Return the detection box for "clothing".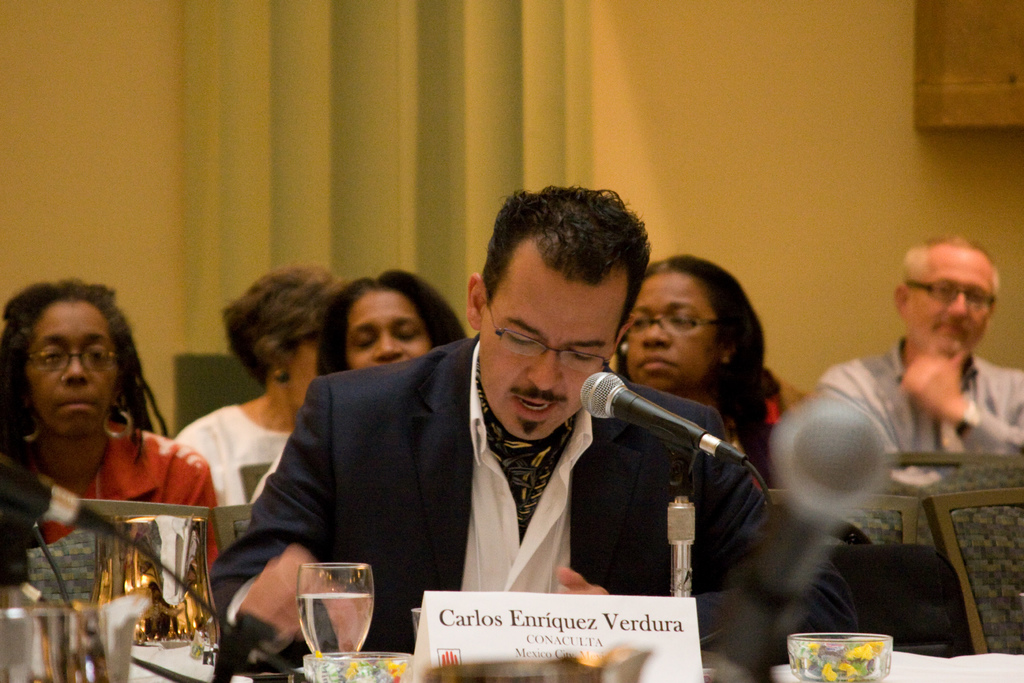
box=[817, 339, 1023, 456].
